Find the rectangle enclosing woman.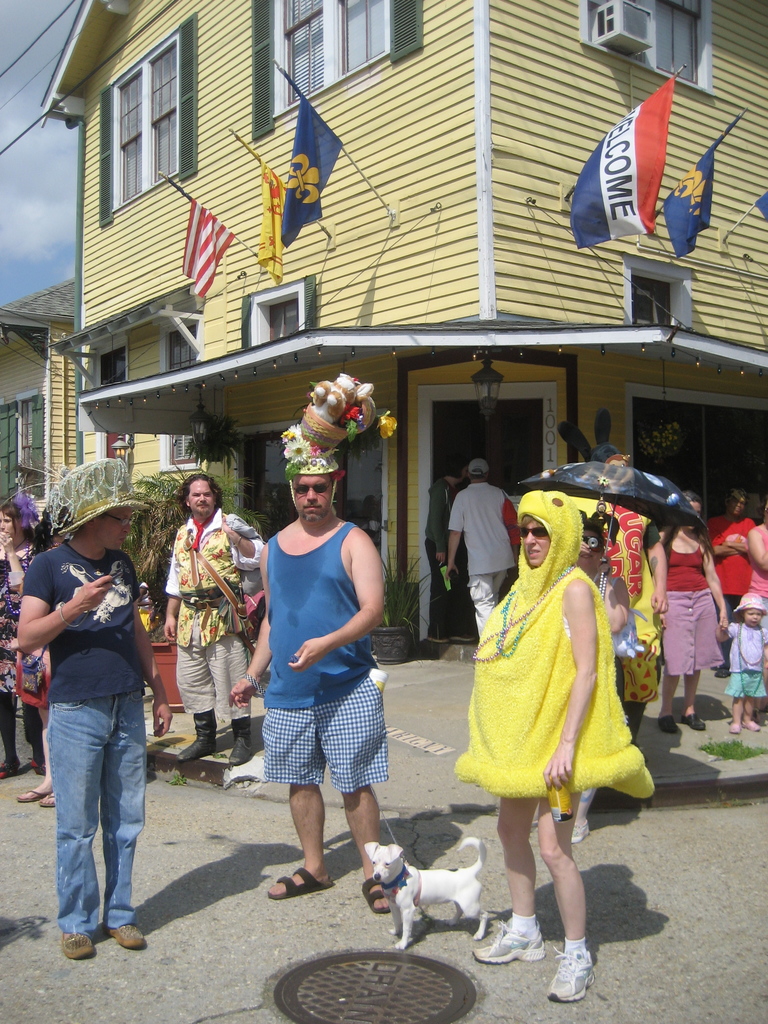
(0,493,52,791).
